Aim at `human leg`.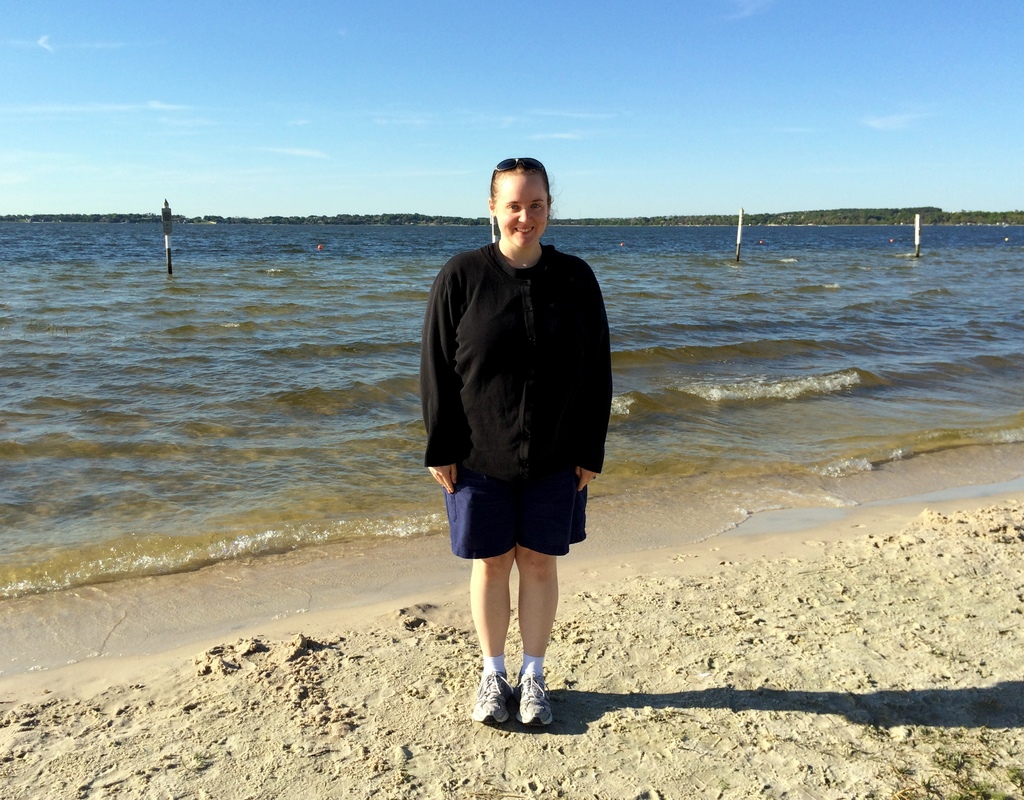
Aimed at detection(517, 536, 556, 737).
